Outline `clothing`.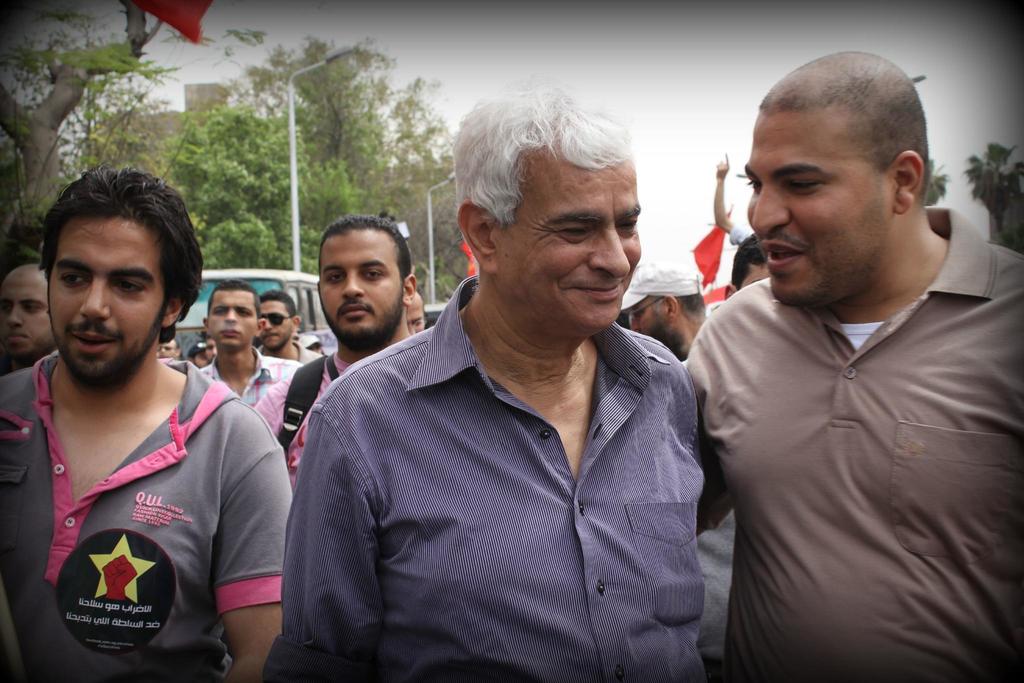
Outline: 281,281,703,682.
